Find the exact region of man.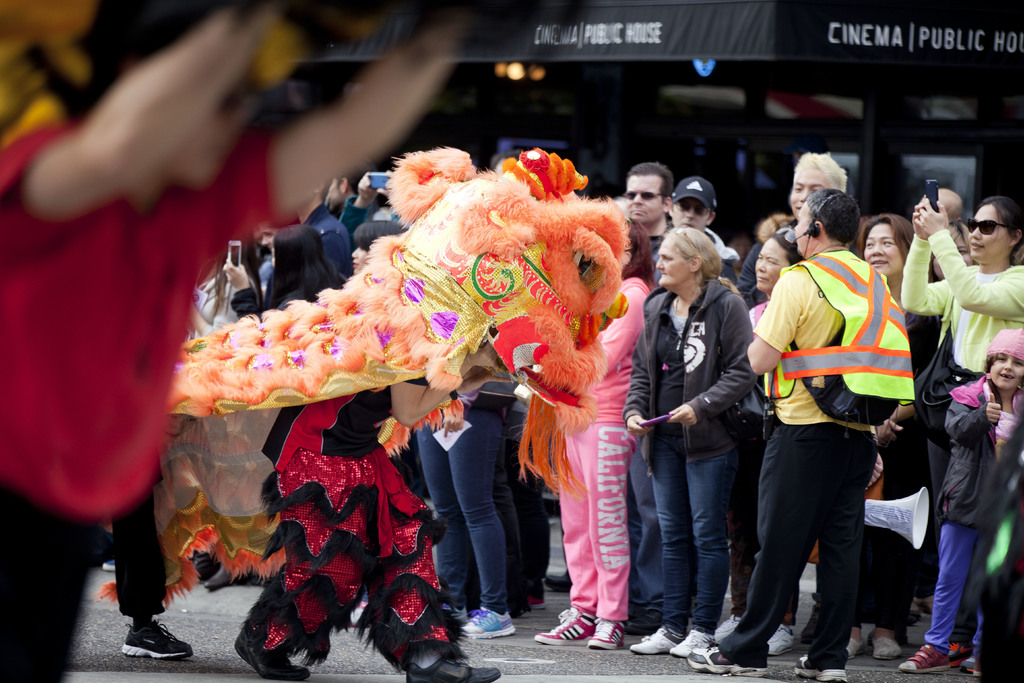
Exact region: [664, 172, 737, 284].
